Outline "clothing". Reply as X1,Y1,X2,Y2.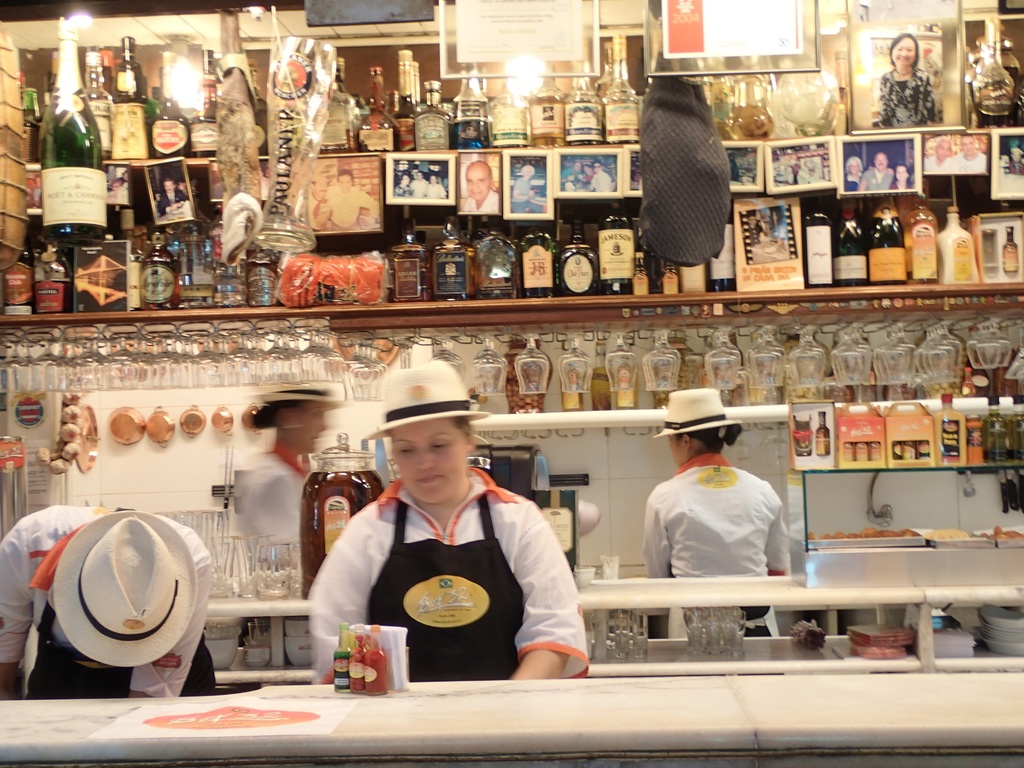
411,176,421,192.
